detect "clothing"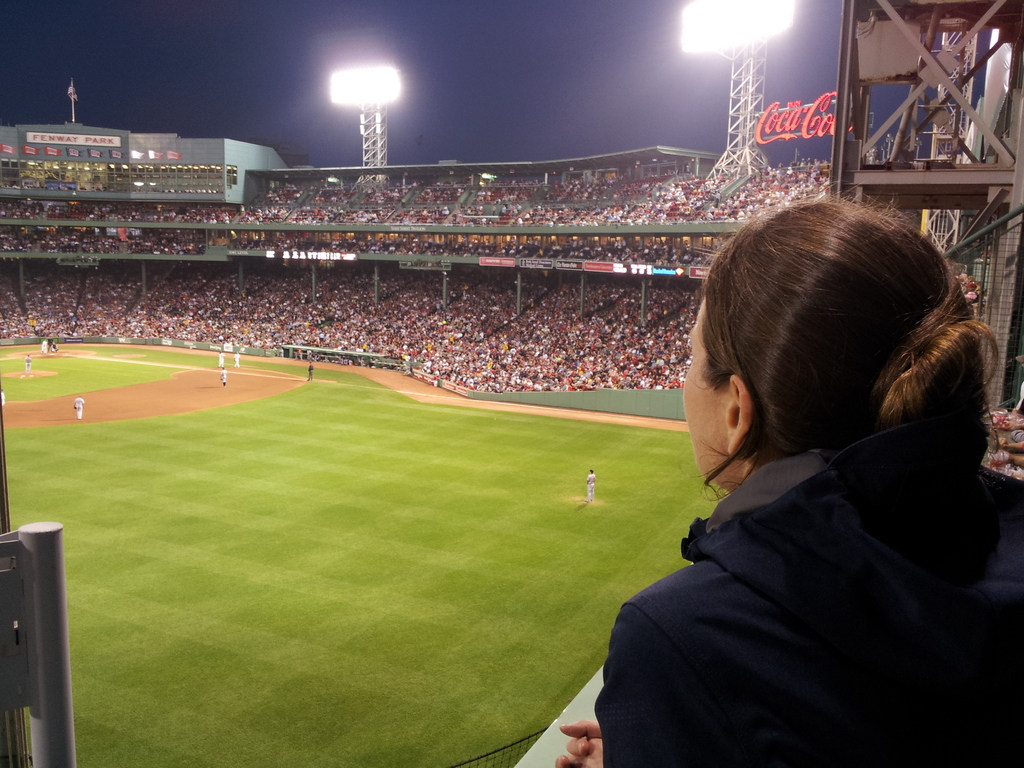
select_region(39, 339, 49, 353)
